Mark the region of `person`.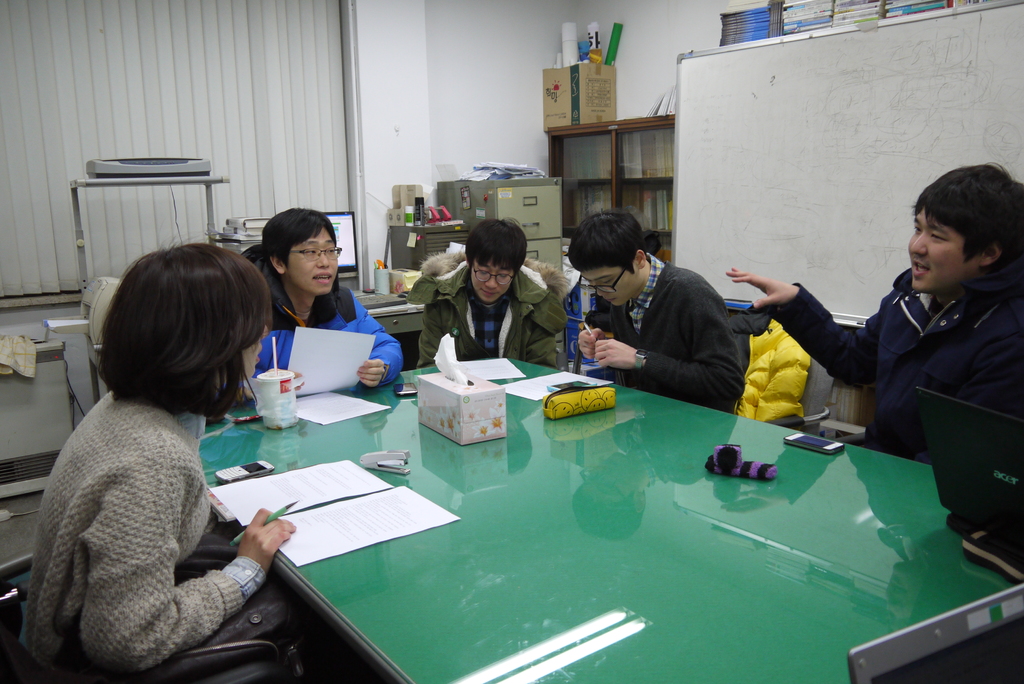
Region: rect(723, 163, 1023, 466).
